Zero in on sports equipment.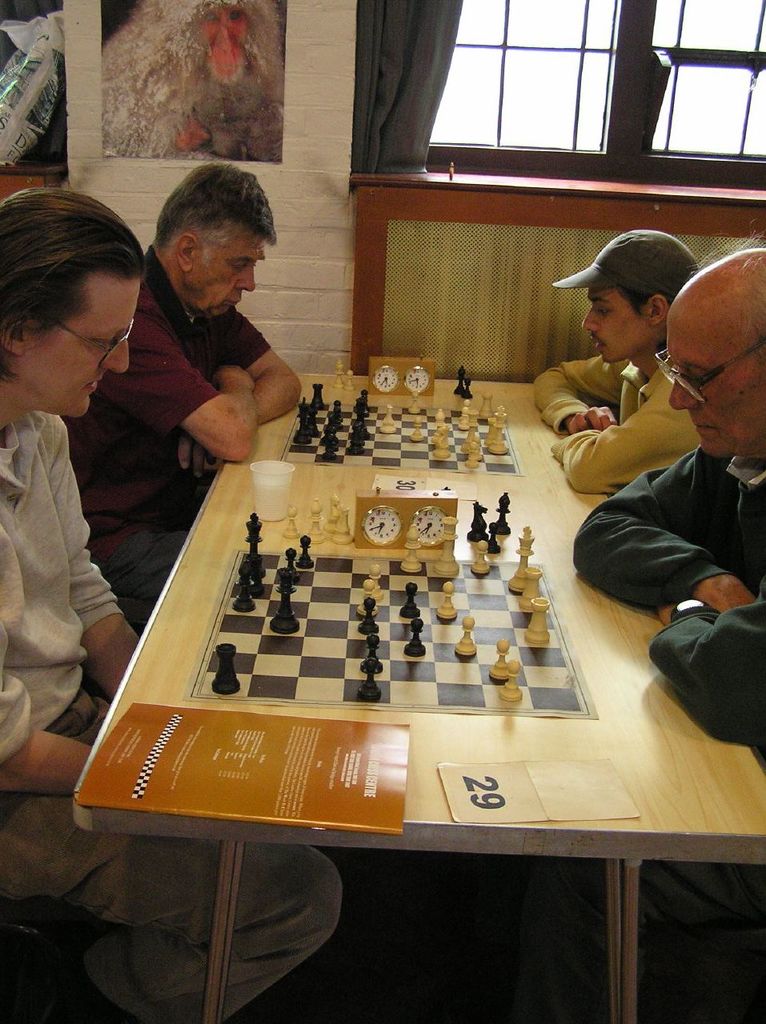
Zeroed in: 344 370 353 392.
